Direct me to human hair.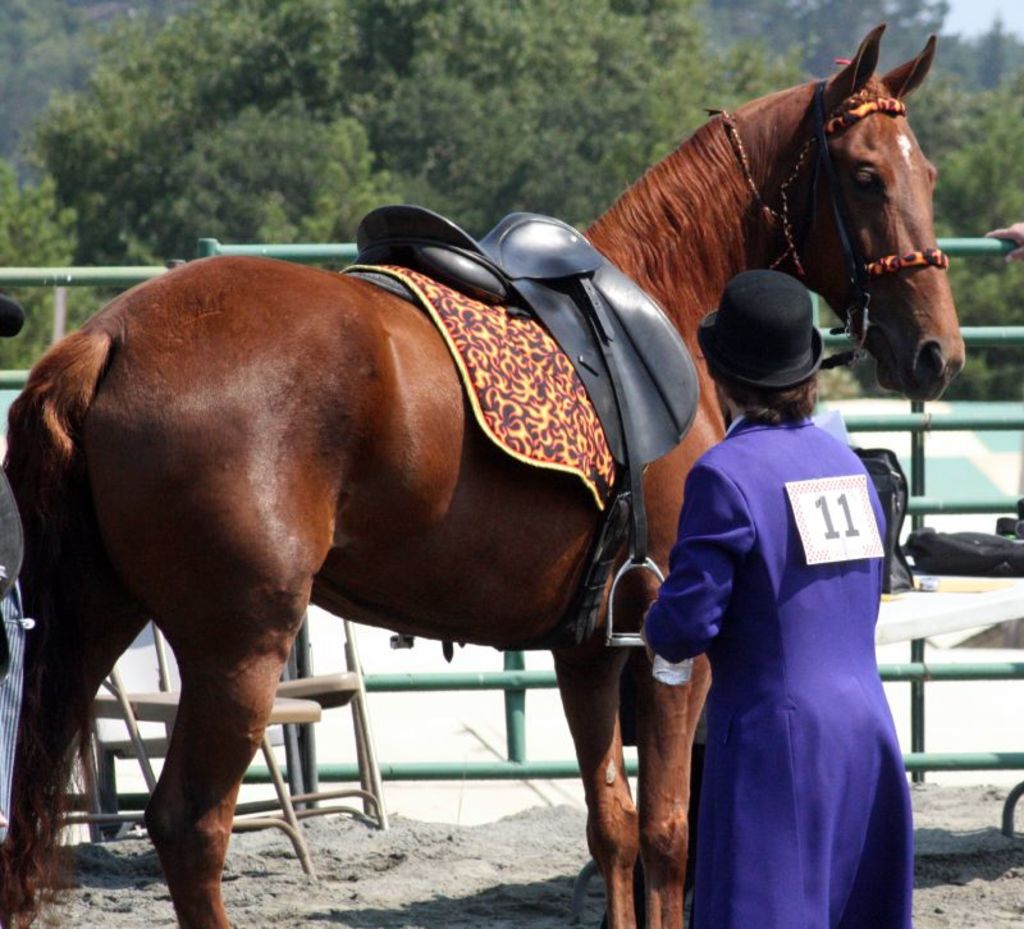
Direction: (left=721, top=367, right=826, bottom=420).
